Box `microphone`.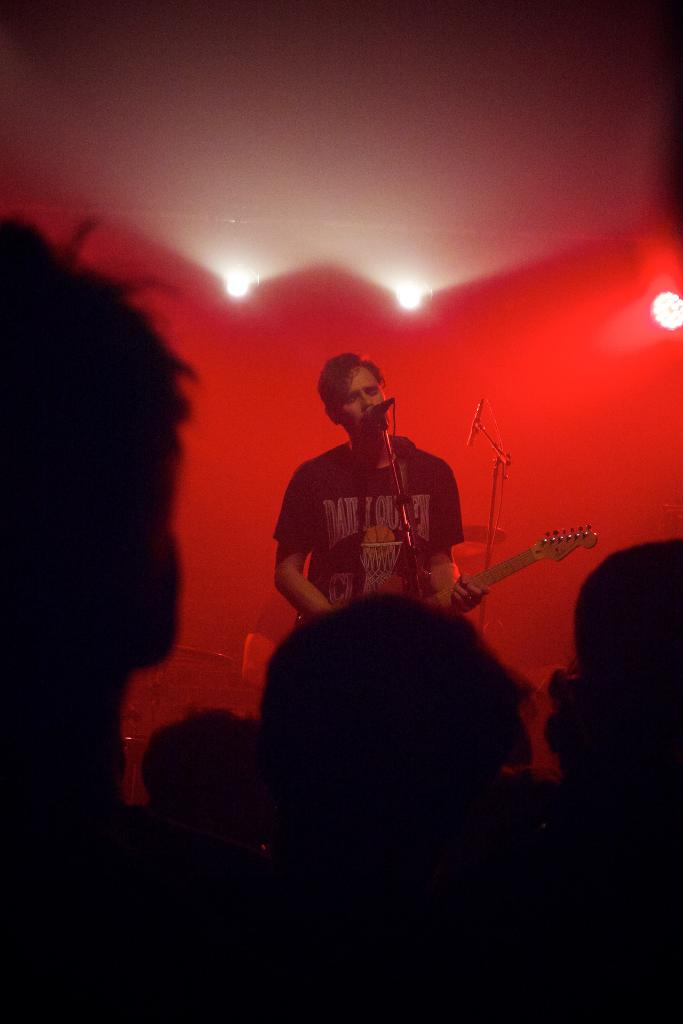
bbox=(350, 394, 391, 428).
